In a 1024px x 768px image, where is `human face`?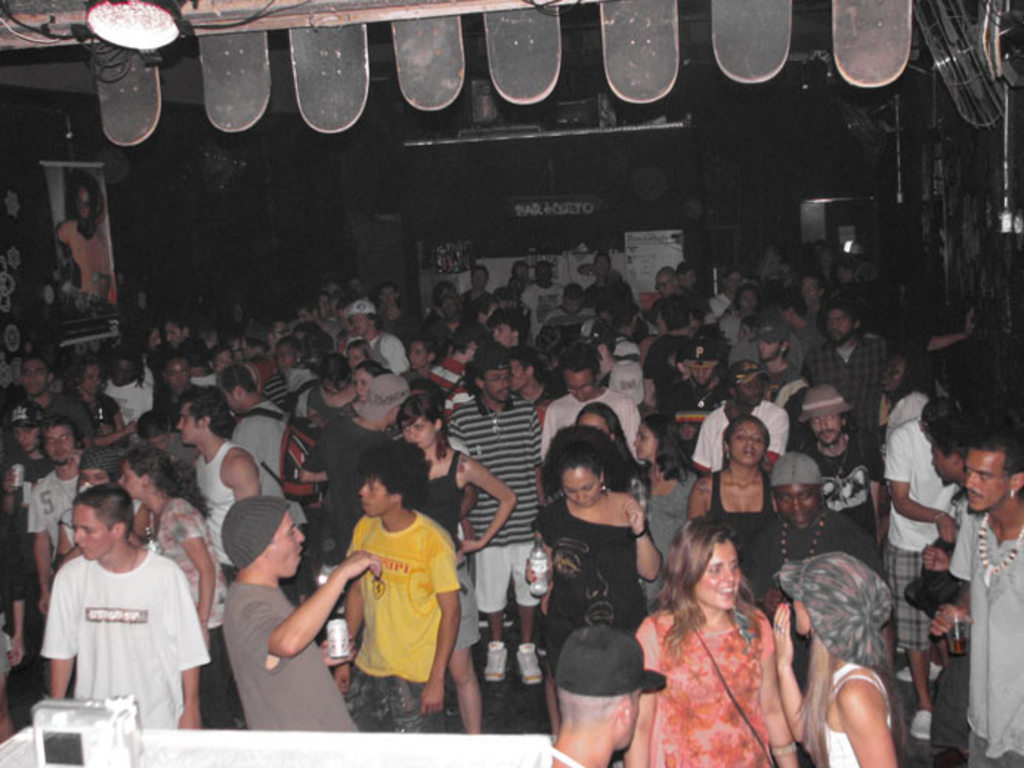
346:349:363:375.
